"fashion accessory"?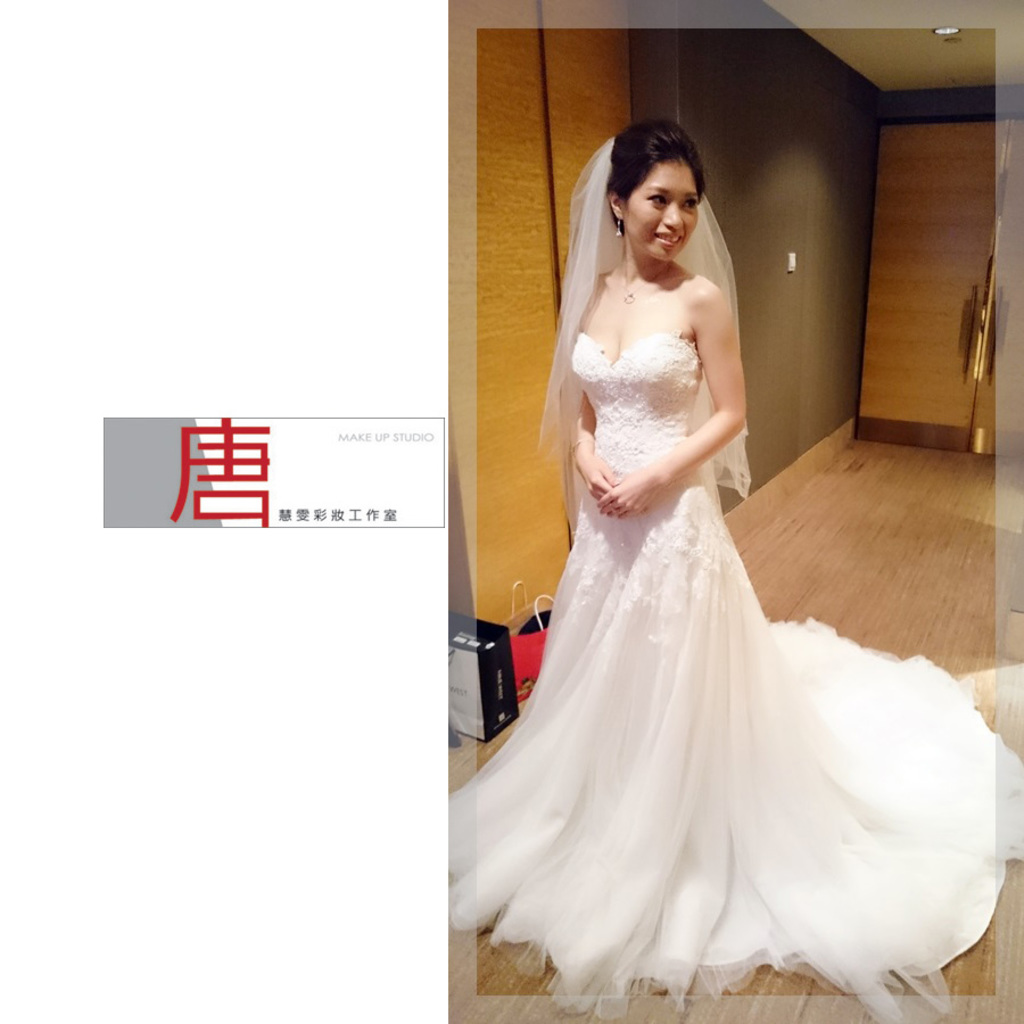
region(568, 432, 595, 454)
